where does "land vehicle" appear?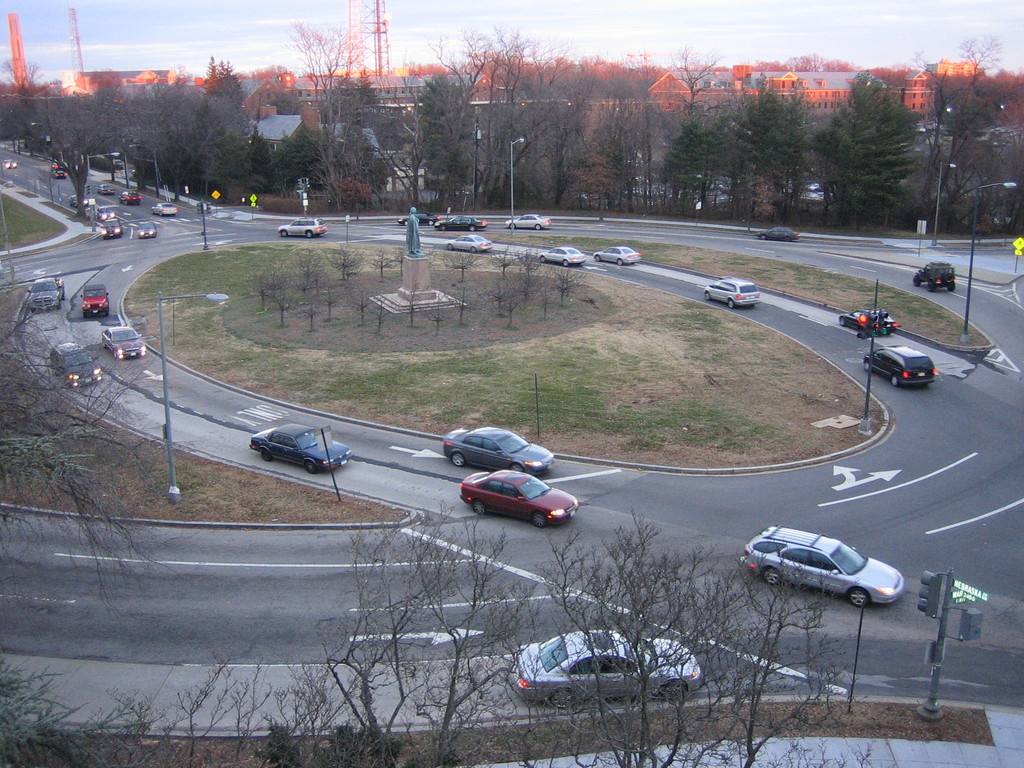
Appears at select_region(50, 159, 65, 171).
